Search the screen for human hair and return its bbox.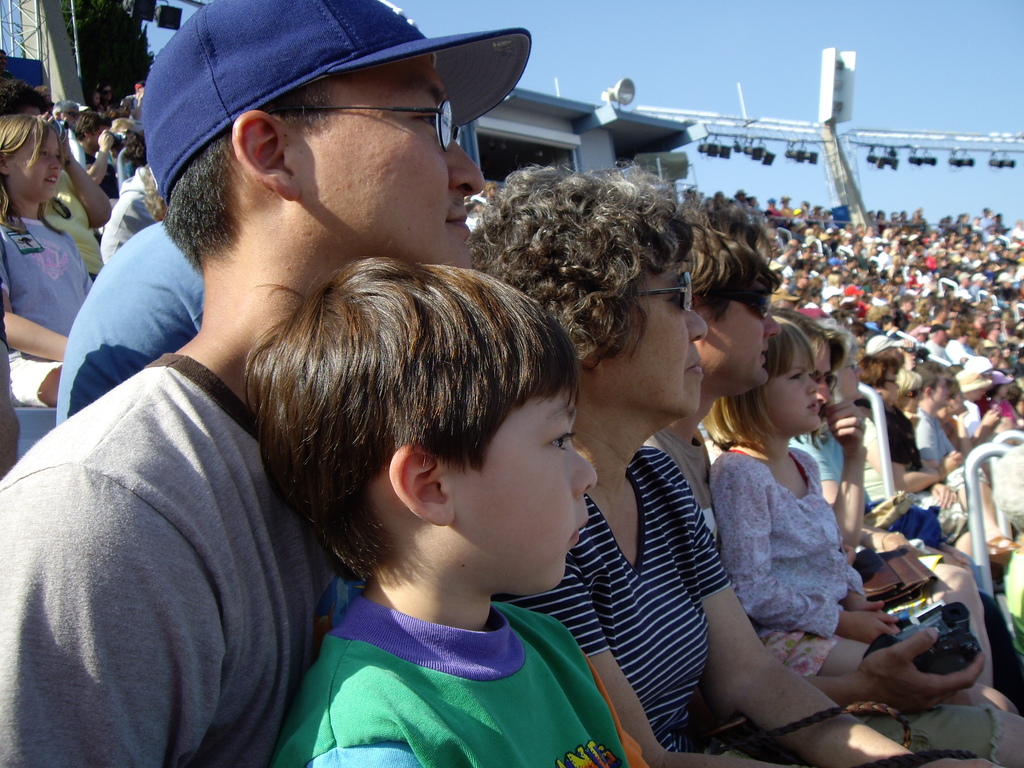
Found: bbox(159, 71, 333, 282).
